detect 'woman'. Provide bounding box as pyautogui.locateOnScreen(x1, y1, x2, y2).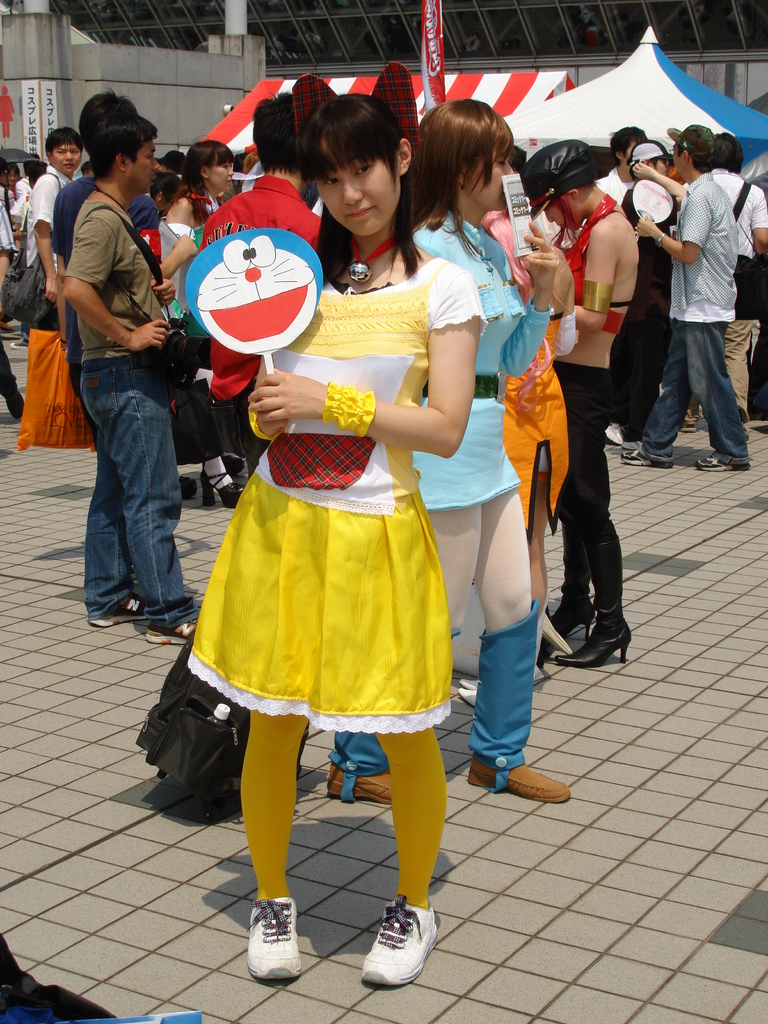
pyautogui.locateOnScreen(318, 94, 566, 808).
